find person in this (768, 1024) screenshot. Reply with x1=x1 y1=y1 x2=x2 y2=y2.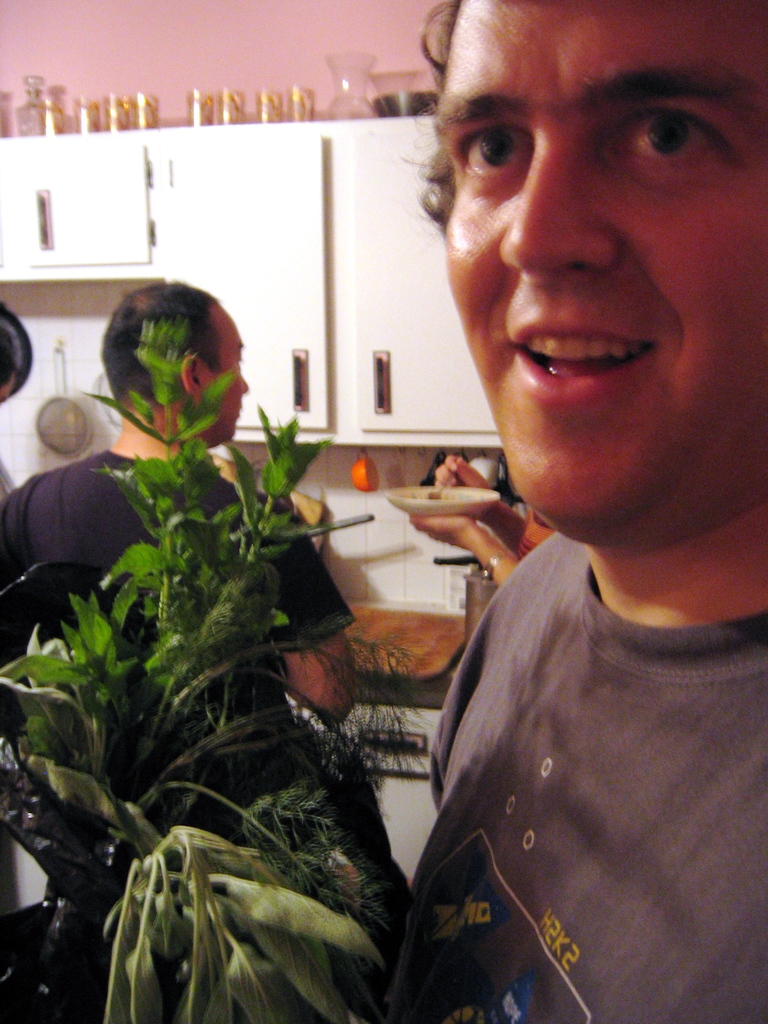
x1=404 y1=455 x2=555 y2=590.
